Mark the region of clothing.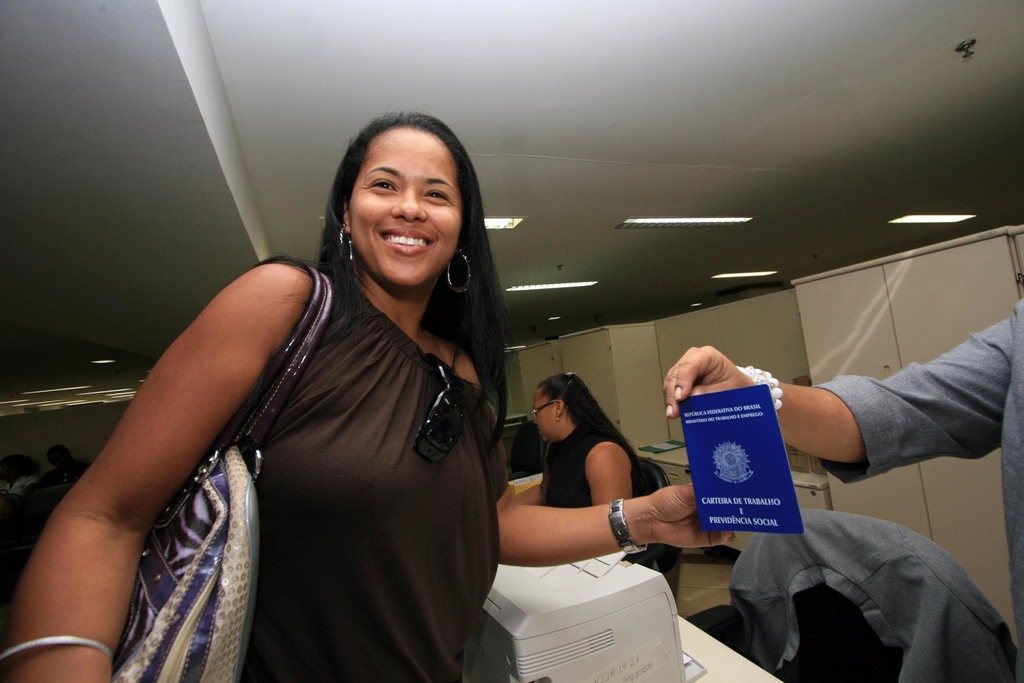
Region: Rect(812, 293, 1023, 673).
